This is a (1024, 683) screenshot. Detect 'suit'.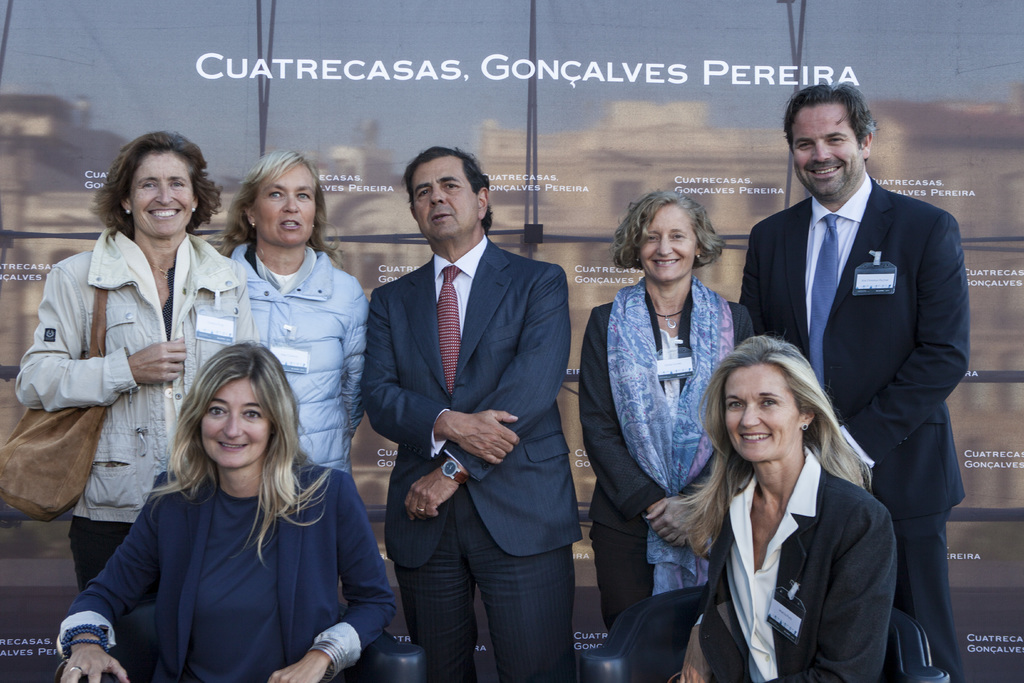
[left=743, top=169, right=975, bottom=682].
